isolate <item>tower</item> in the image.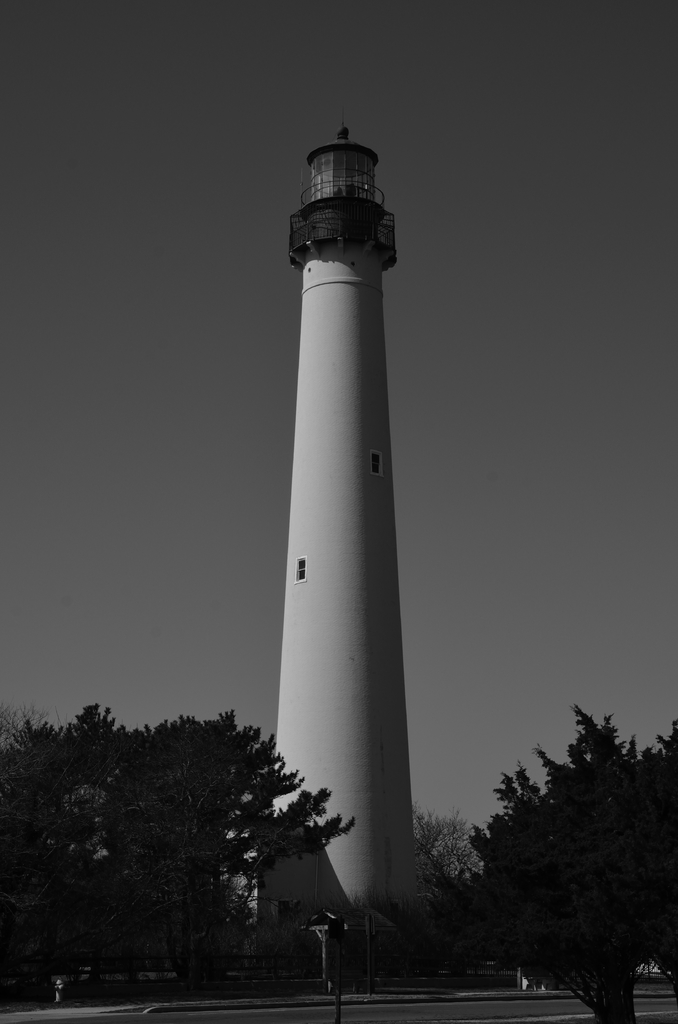
Isolated region: 252/122/428/940.
